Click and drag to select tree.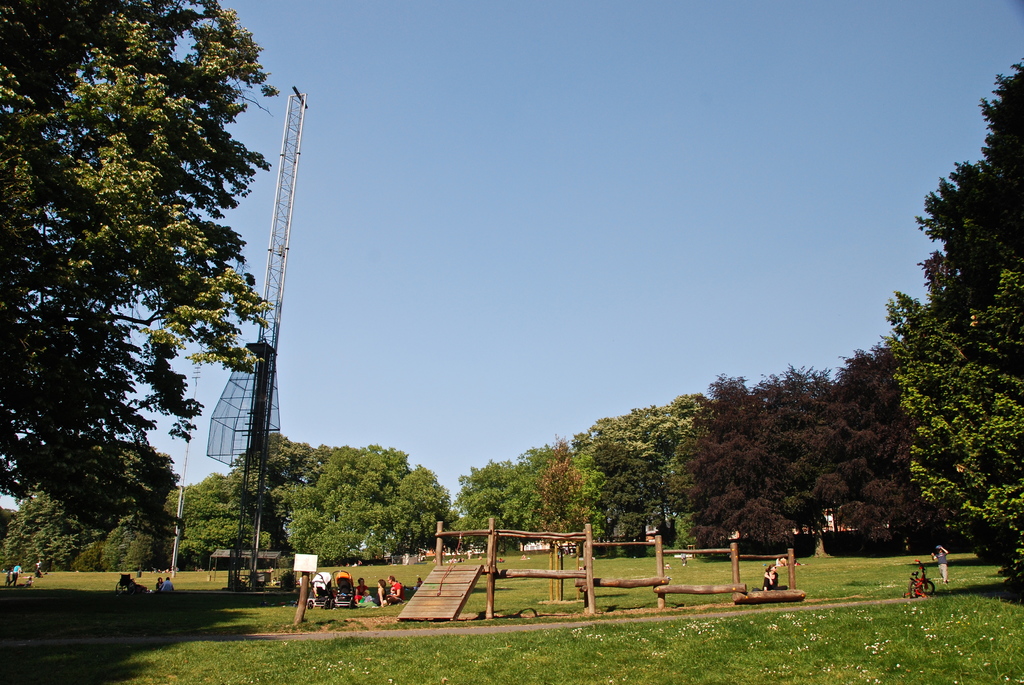
Selection: (x1=691, y1=374, x2=822, y2=558).
